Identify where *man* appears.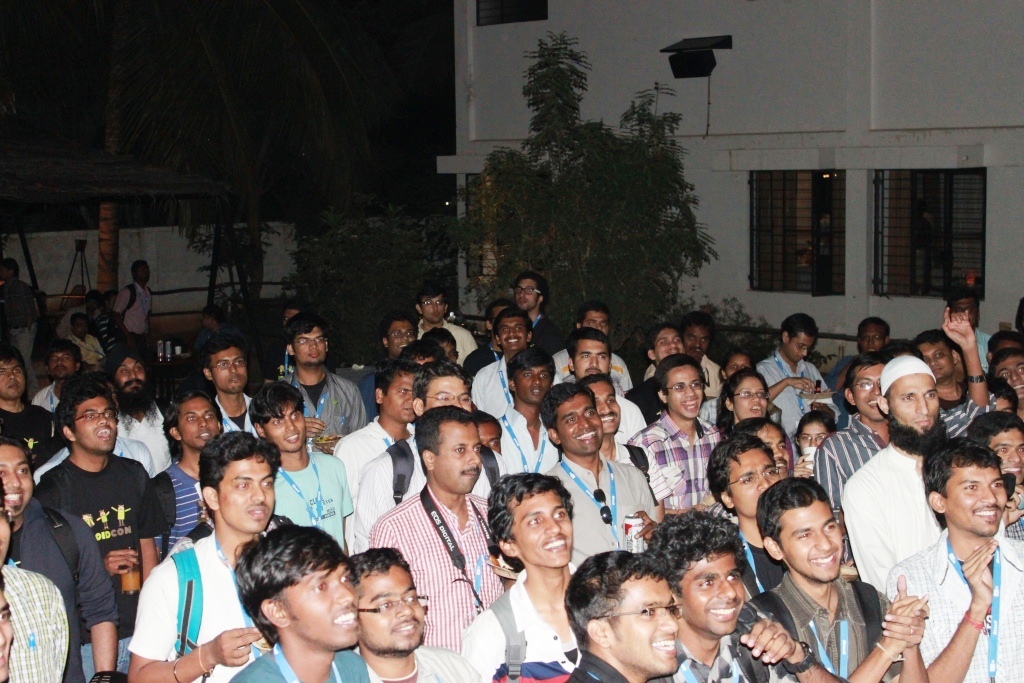
Appears at region(270, 314, 374, 440).
